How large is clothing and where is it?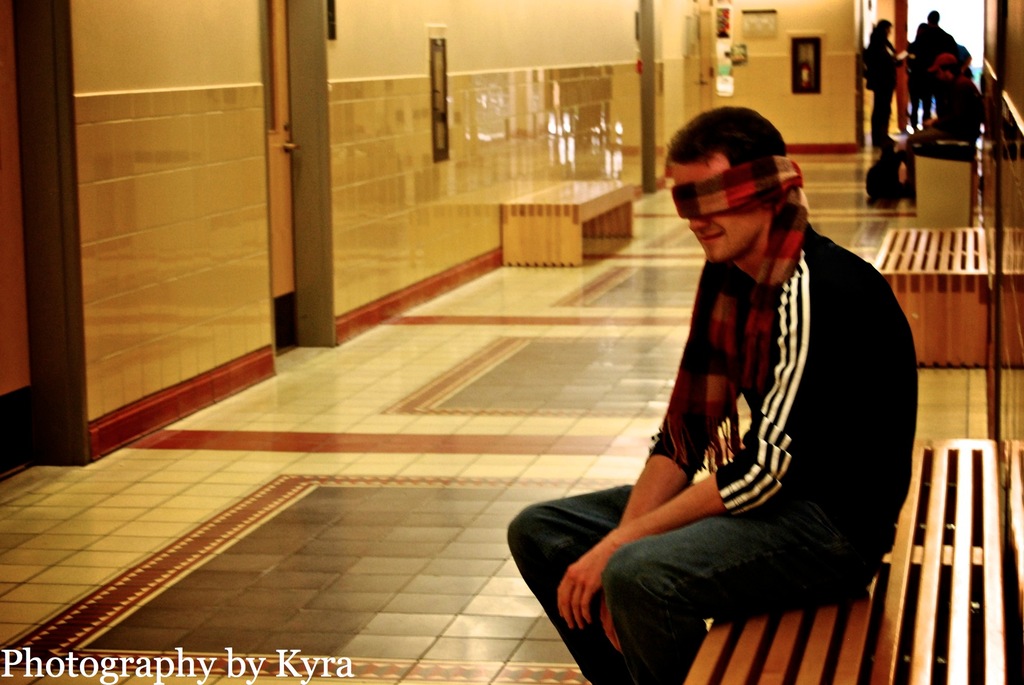
Bounding box: bbox=[867, 36, 901, 150].
